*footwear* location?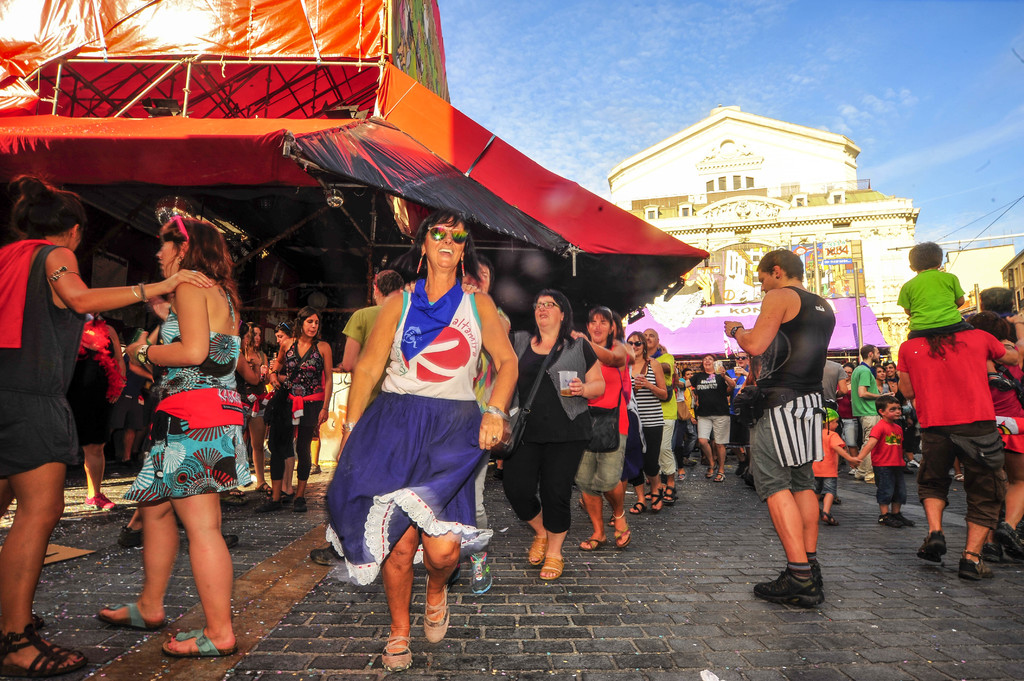
bbox=(963, 550, 993, 581)
